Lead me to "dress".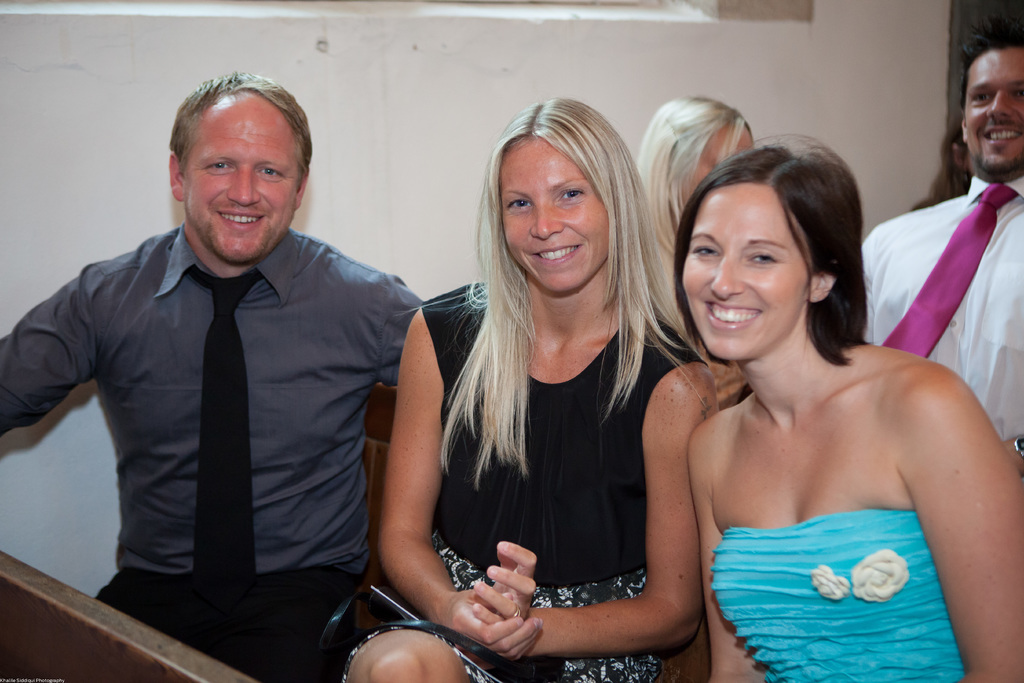
Lead to <bbox>712, 511, 965, 682</bbox>.
